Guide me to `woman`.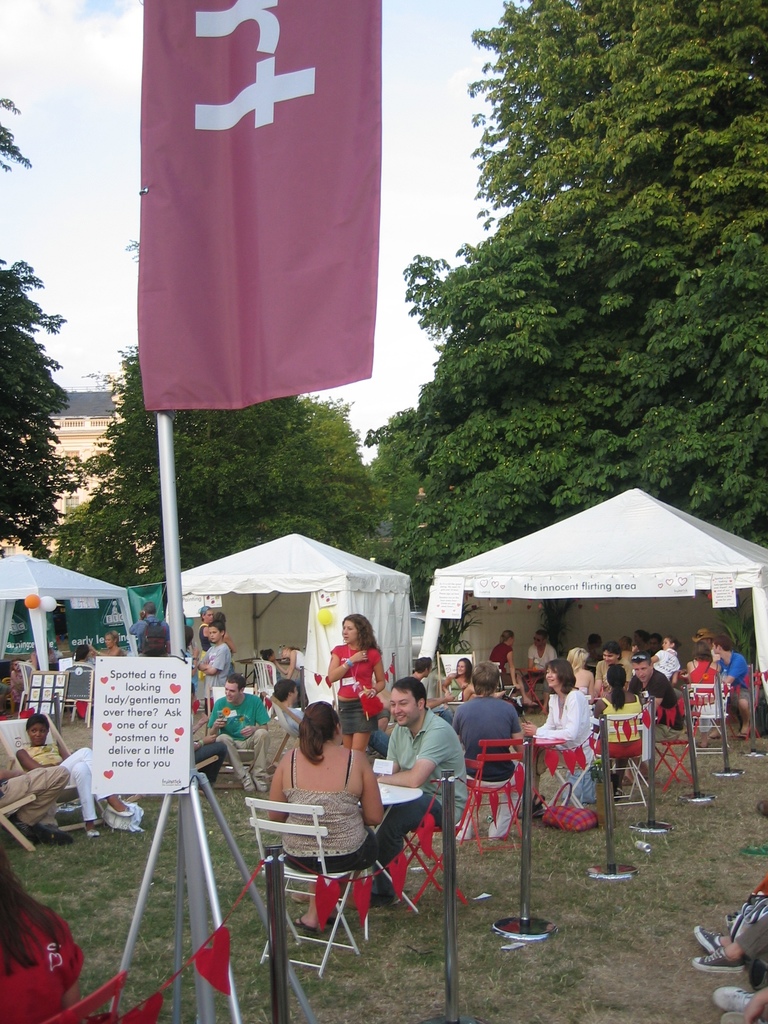
Guidance: left=273, top=645, right=307, bottom=680.
